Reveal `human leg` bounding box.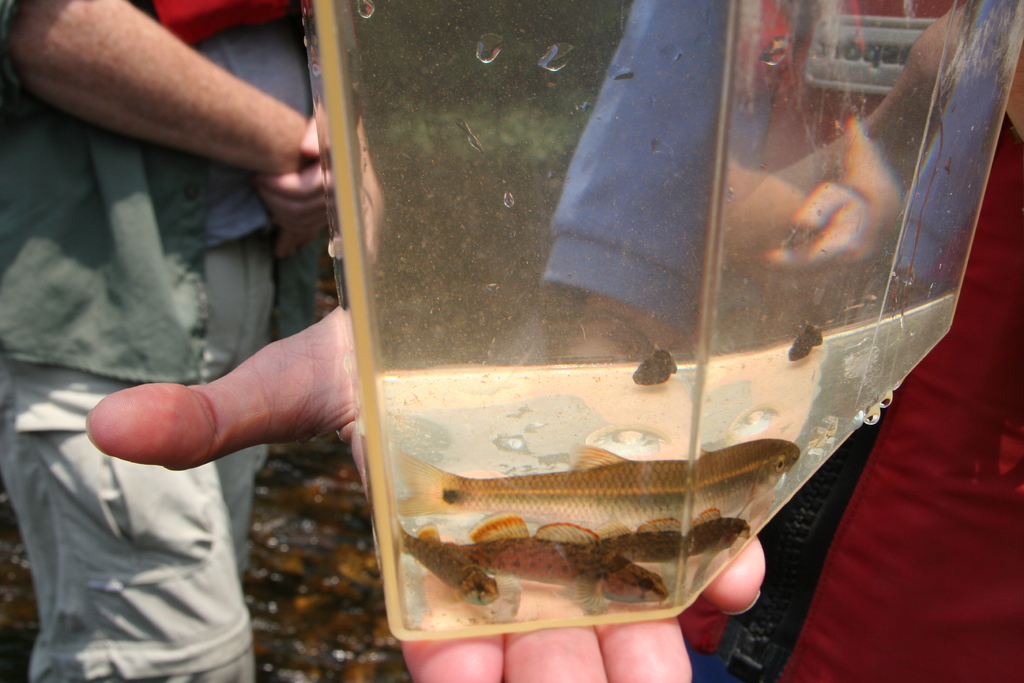
Revealed: select_region(0, 357, 257, 682).
